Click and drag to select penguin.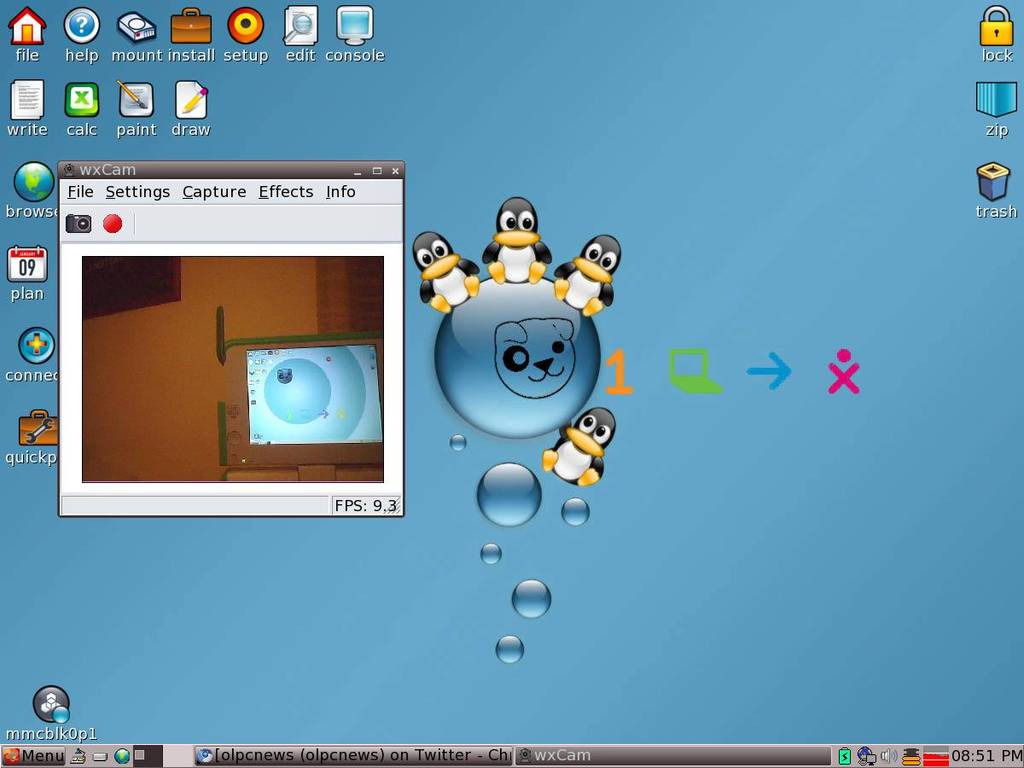
Selection: (550,233,621,311).
